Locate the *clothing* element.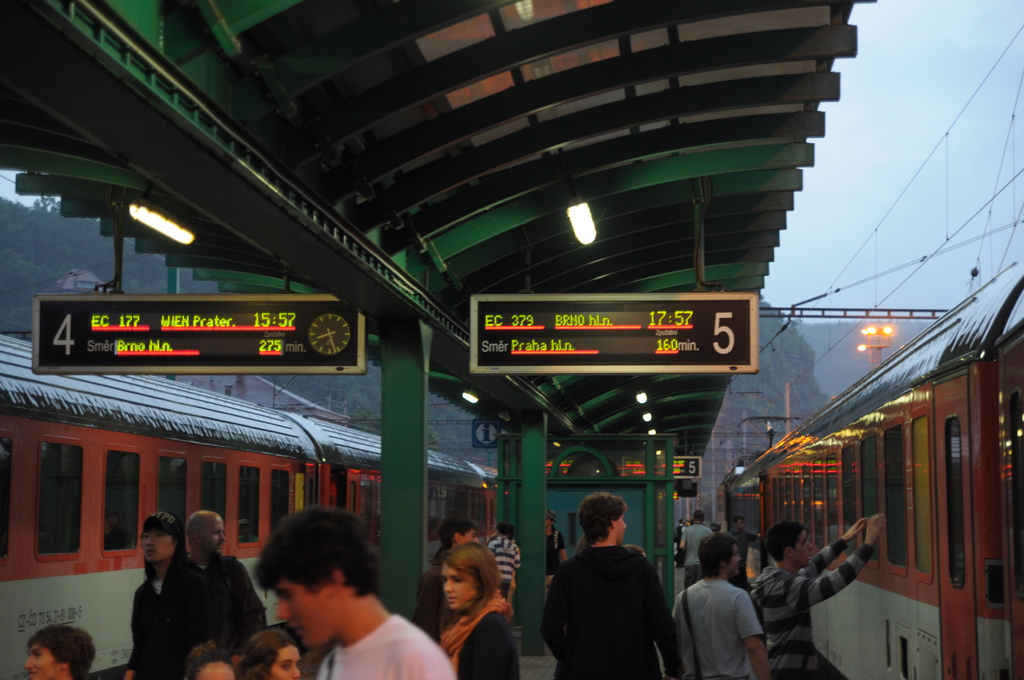
Element bbox: detection(675, 525, 683, 565).
